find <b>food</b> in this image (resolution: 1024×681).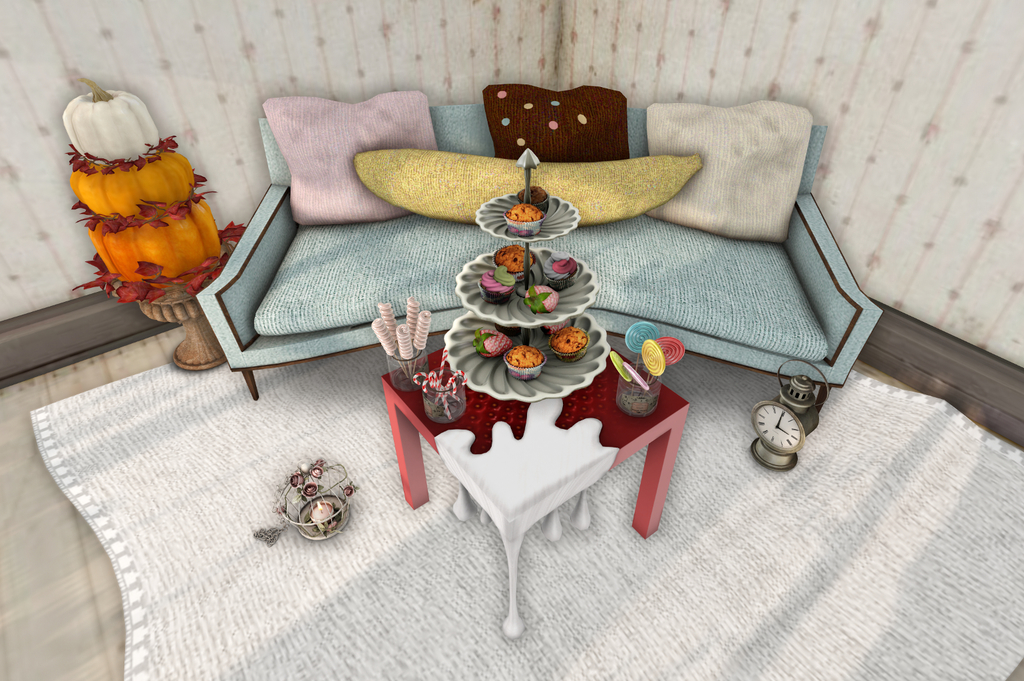
x1=543 y1=254 x2=578 y2=277.
